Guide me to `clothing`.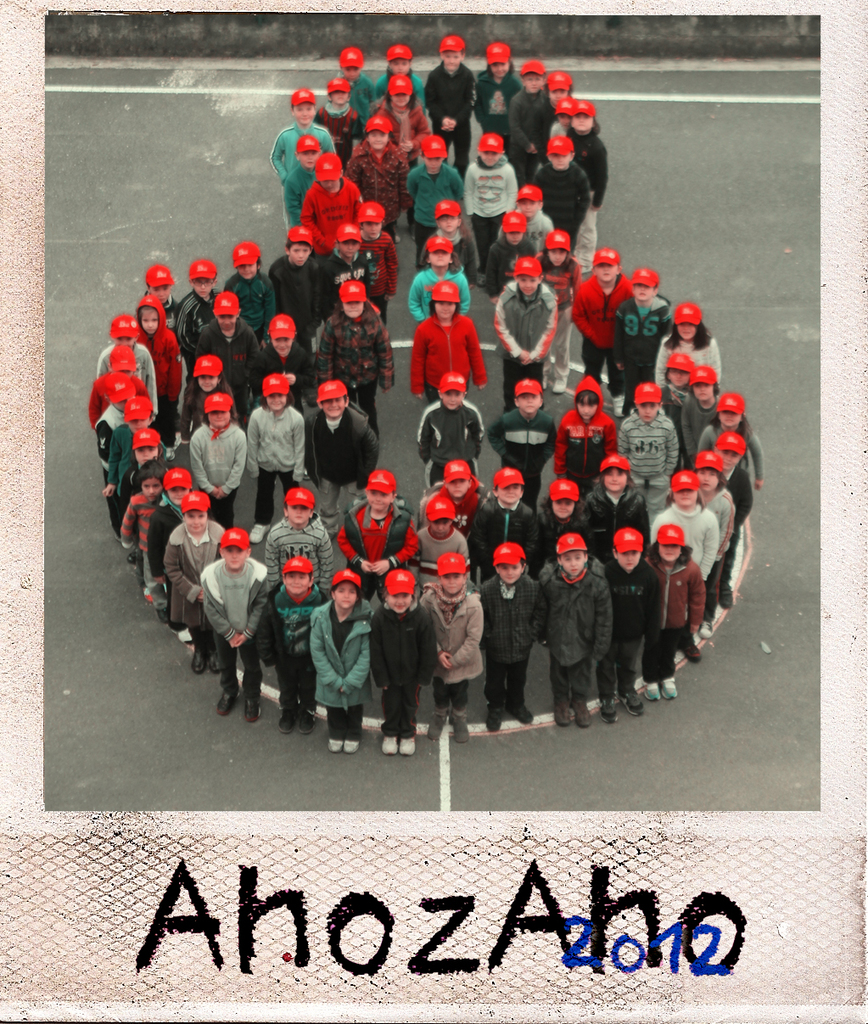
Guidance: 94,341,172,413.
